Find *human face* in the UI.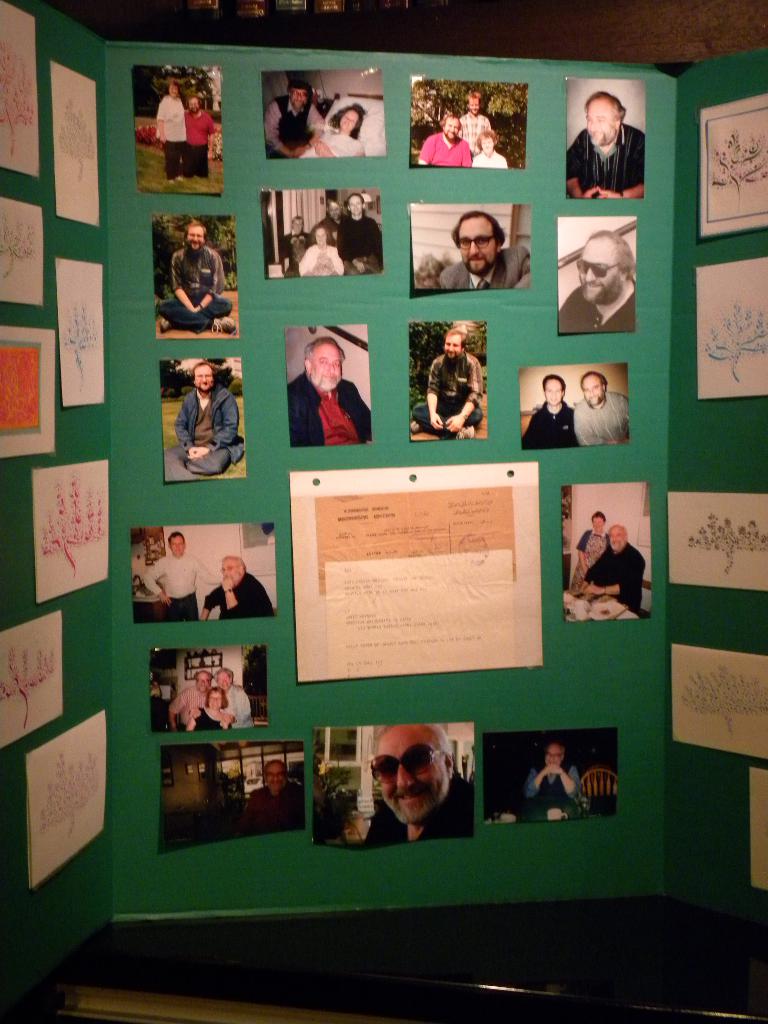
UI element at box(196, 673, 209, 689).
